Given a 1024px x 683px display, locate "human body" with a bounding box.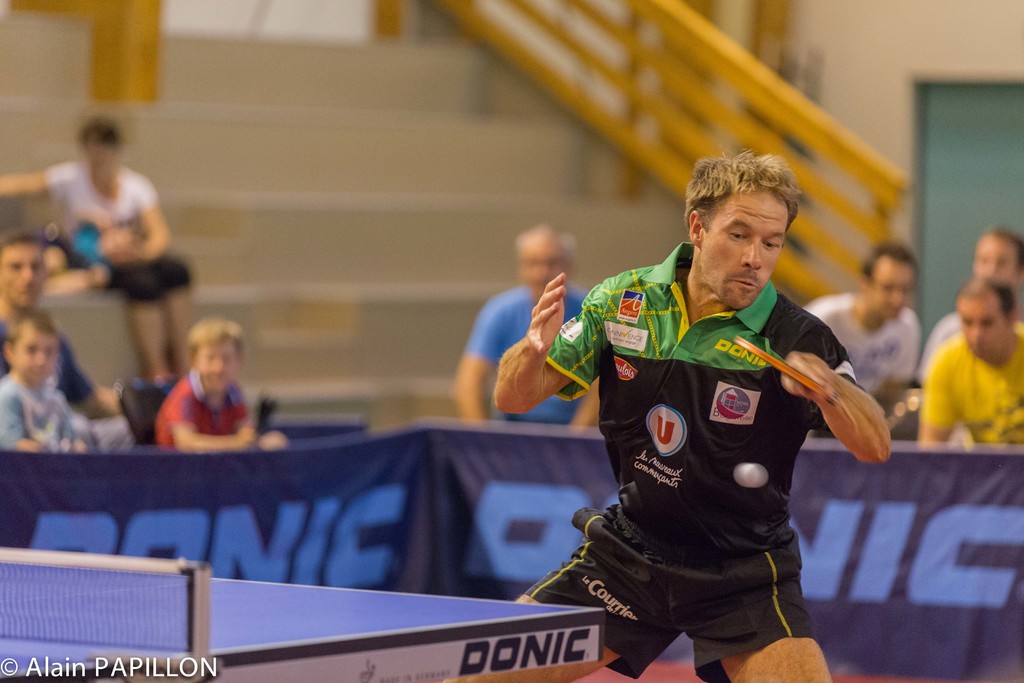
Located: (x1=803, y1=240, x2=925, y2=399).
